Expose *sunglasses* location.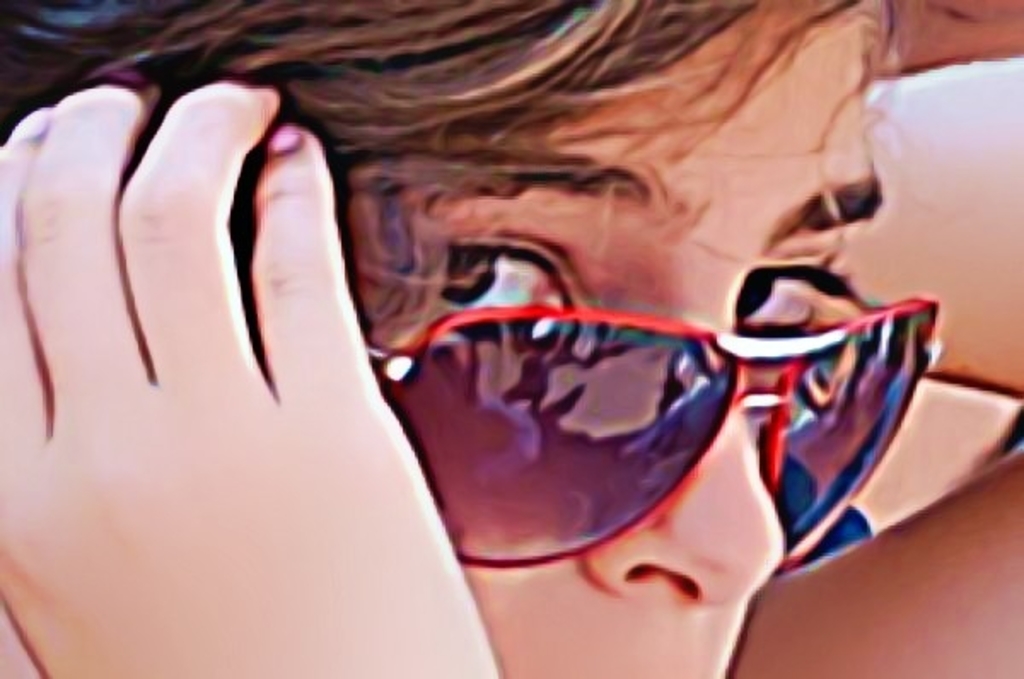
Exposed at x1=367 y1=295 x2=942 y2=573.
